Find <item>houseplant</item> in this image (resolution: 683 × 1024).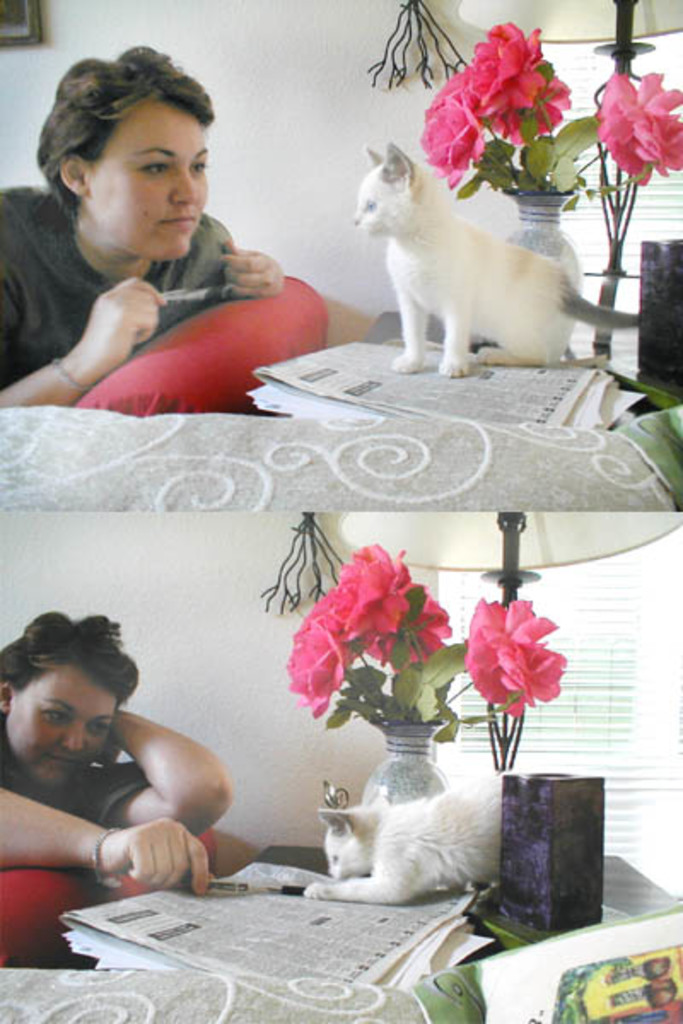
<region>412, 24, 678, 280</region>.
